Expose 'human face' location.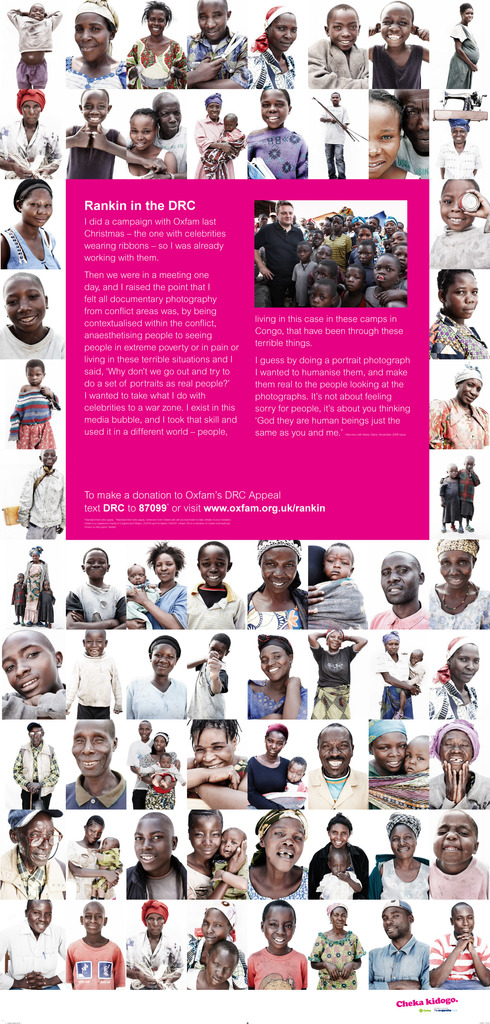
Exposed at l=213, t=99, r=220, b=120.
